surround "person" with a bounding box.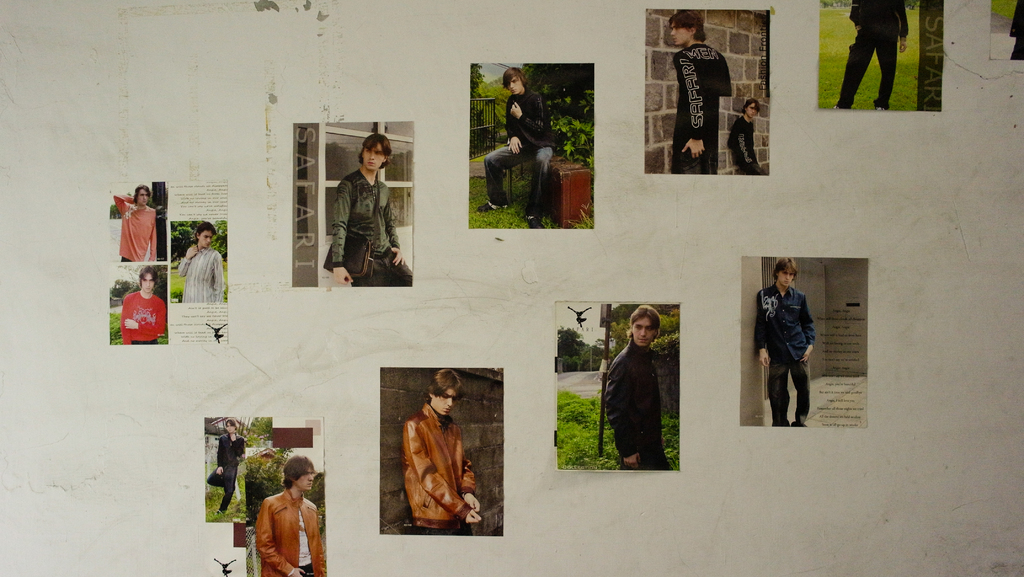
(left=118, top=266, right=167, bottom=346).
